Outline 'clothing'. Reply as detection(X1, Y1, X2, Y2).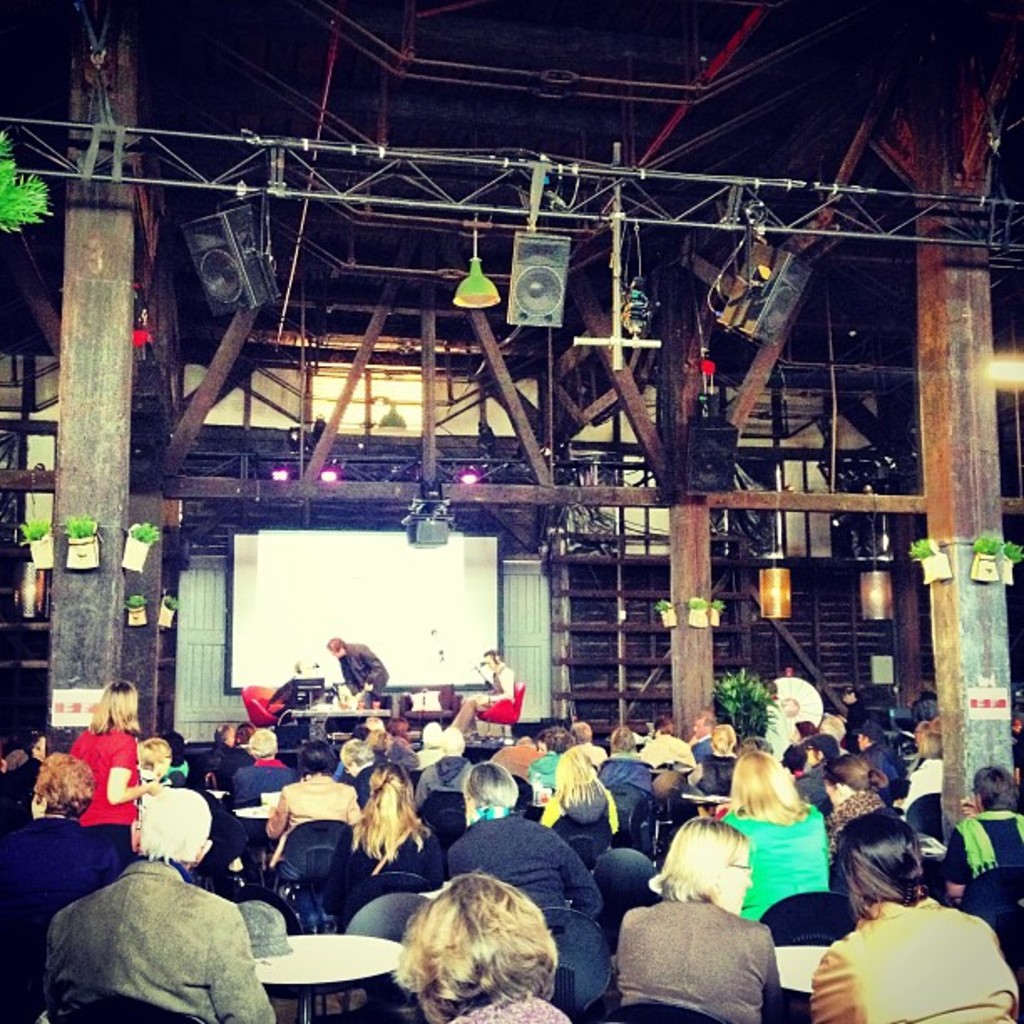
detection(75, 726, 134, 822).
